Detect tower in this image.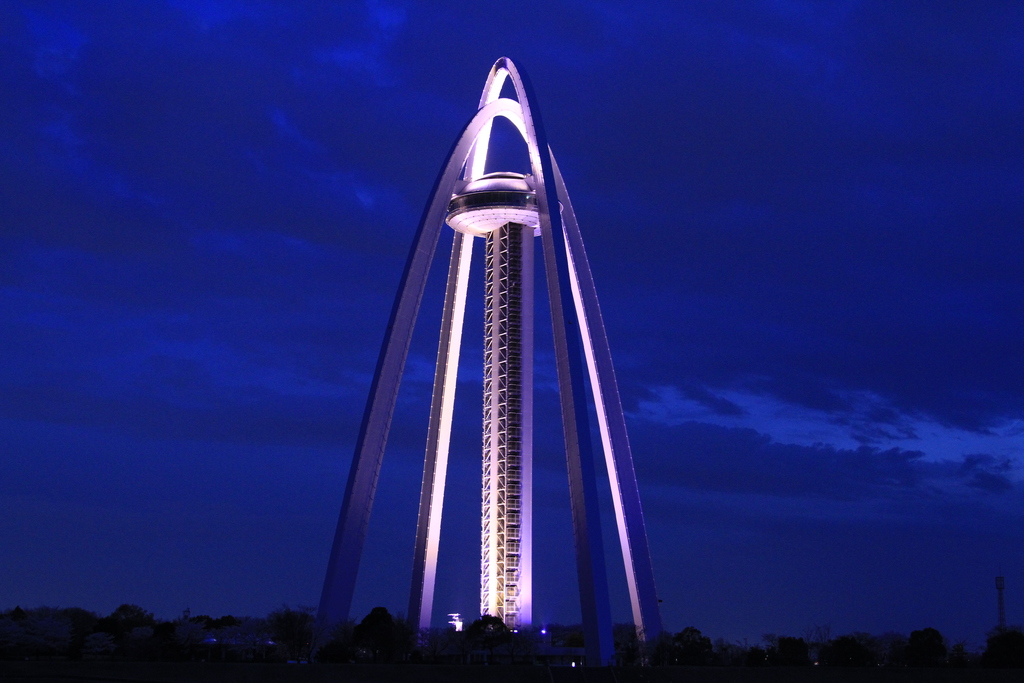
Detection: detection(317, 53, 664, 668).
